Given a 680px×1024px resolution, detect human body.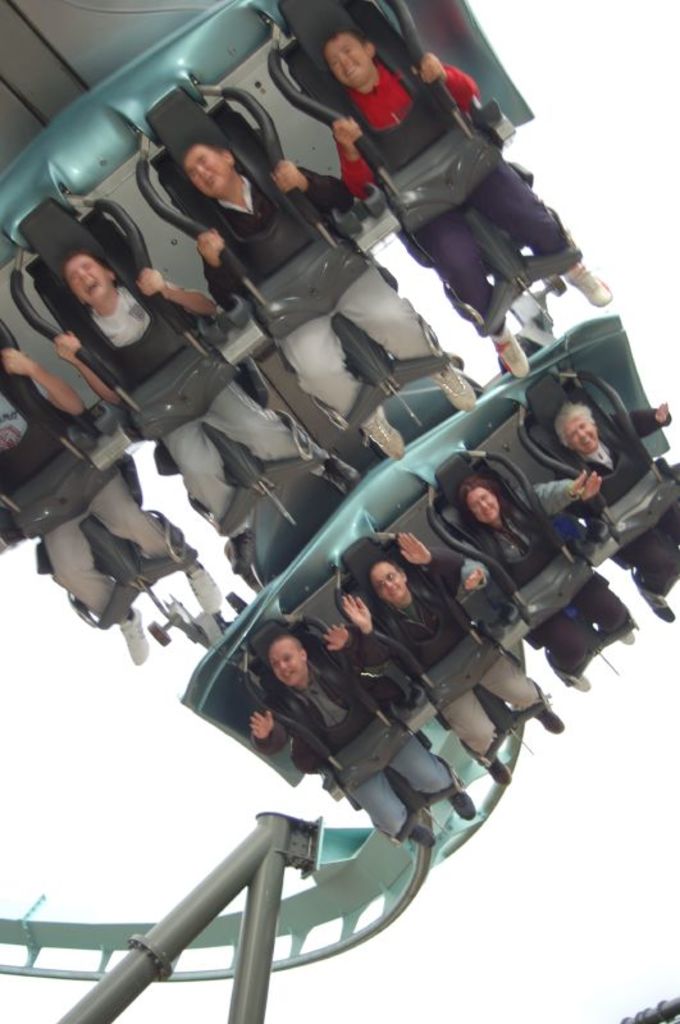
562/407/679/617.
